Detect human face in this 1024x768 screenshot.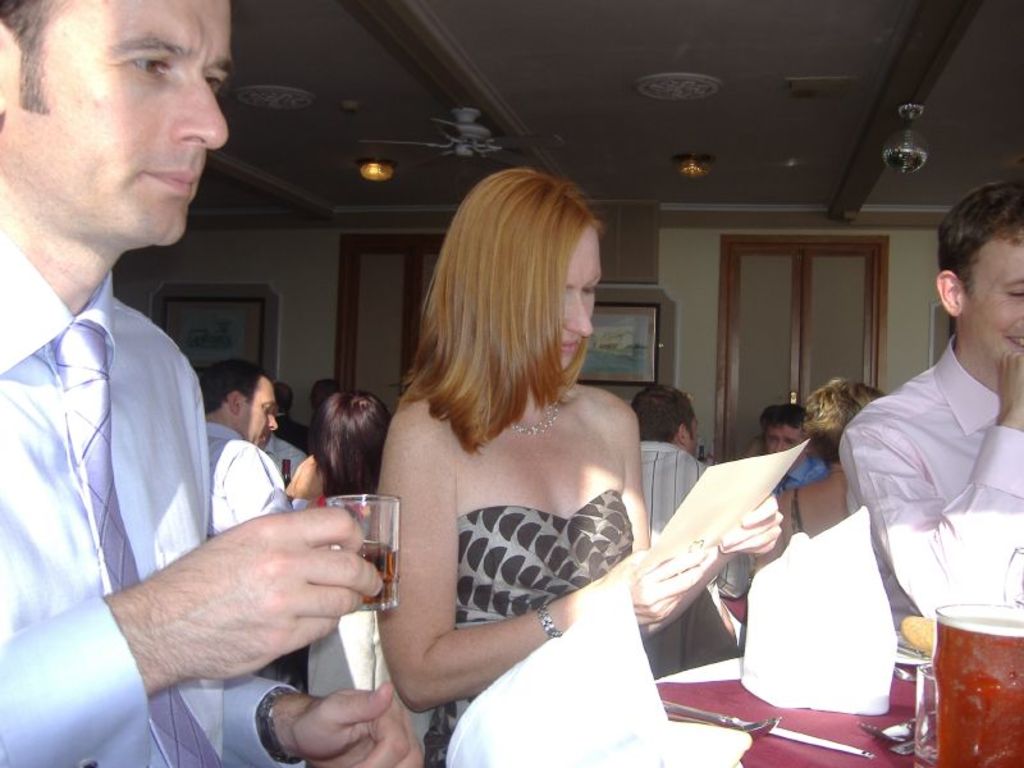
Detection: 242:381:279:451.
